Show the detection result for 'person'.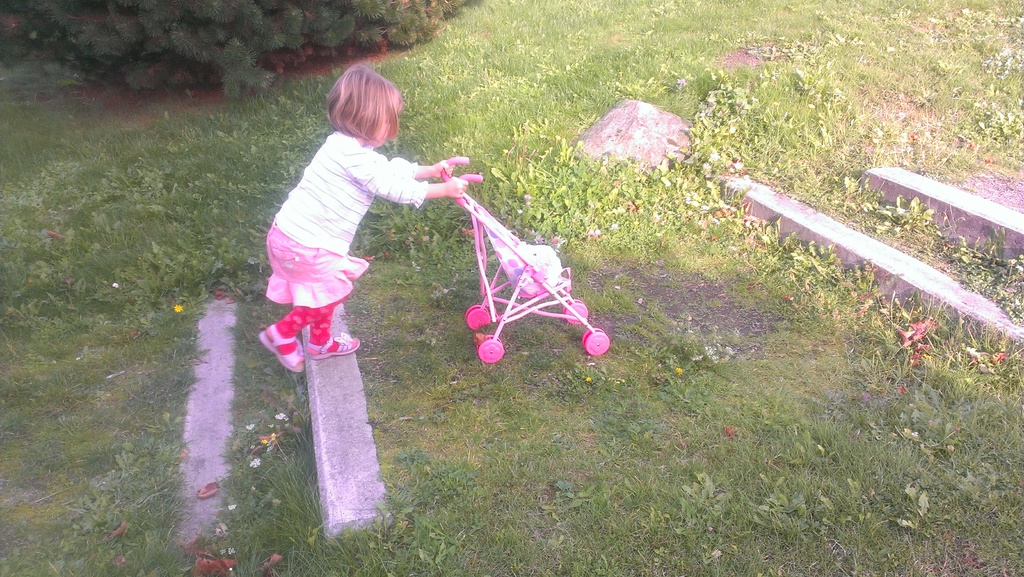
locate(243, 58, 474, 379).
